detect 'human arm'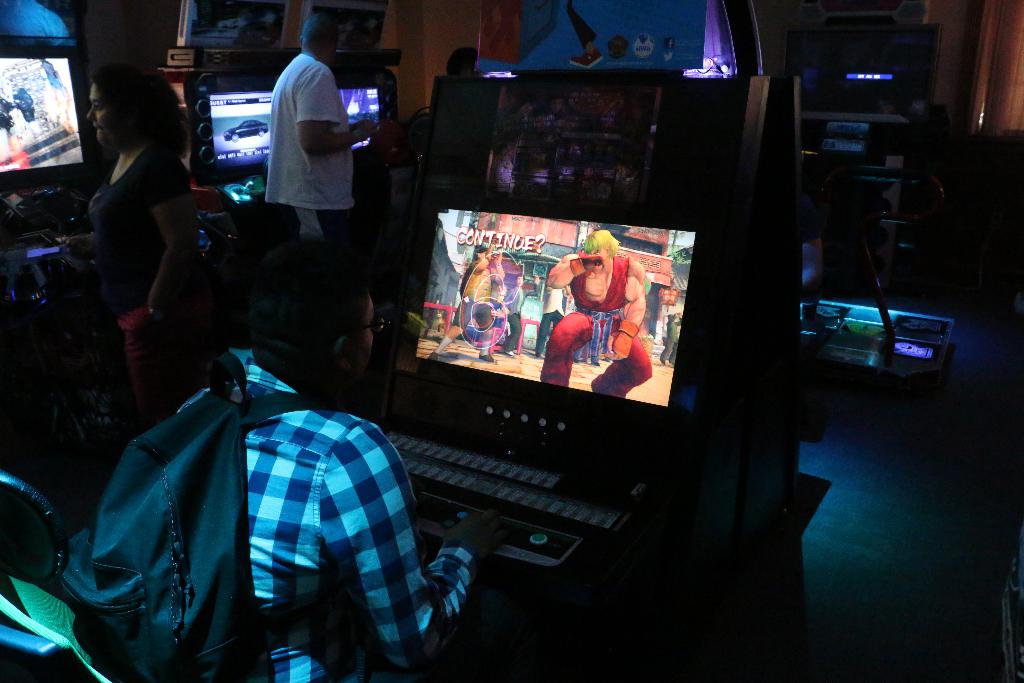
<box>491,244,506,292</box>
